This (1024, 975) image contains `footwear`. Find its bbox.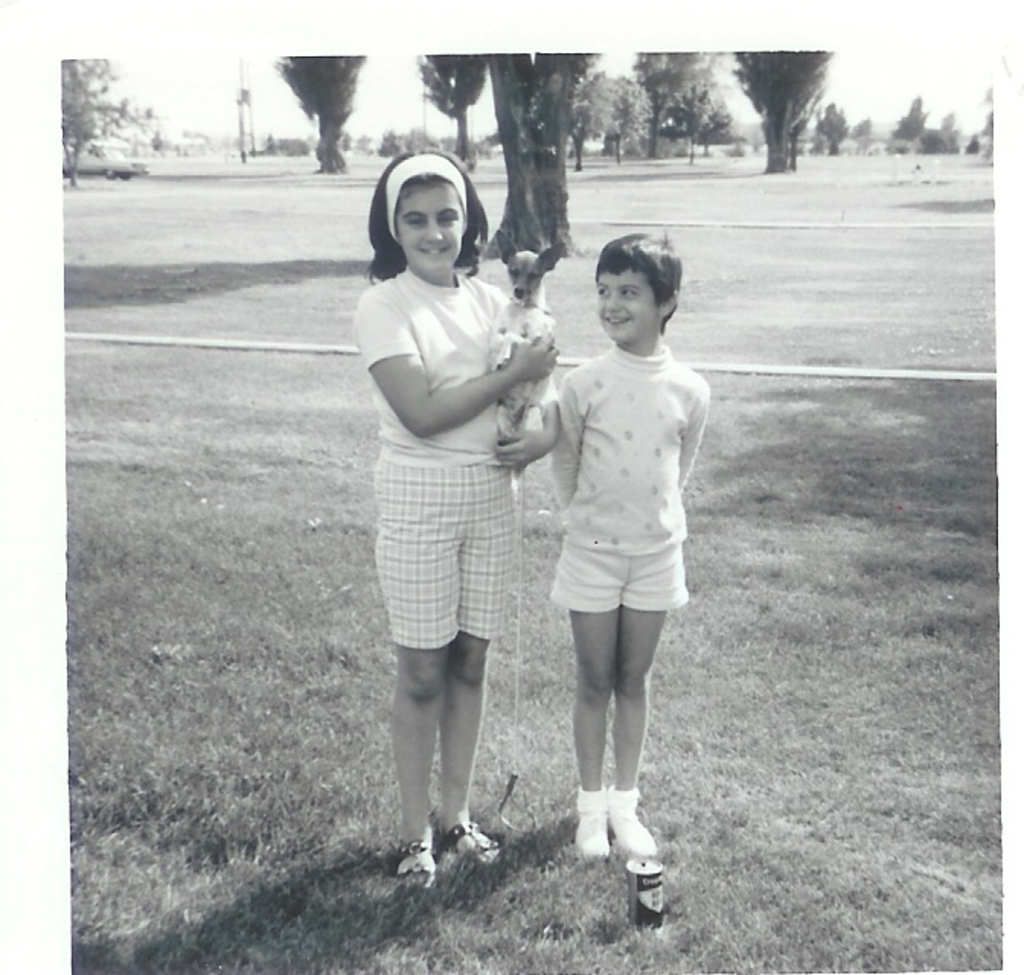
region(439, 824, 503, 870).
